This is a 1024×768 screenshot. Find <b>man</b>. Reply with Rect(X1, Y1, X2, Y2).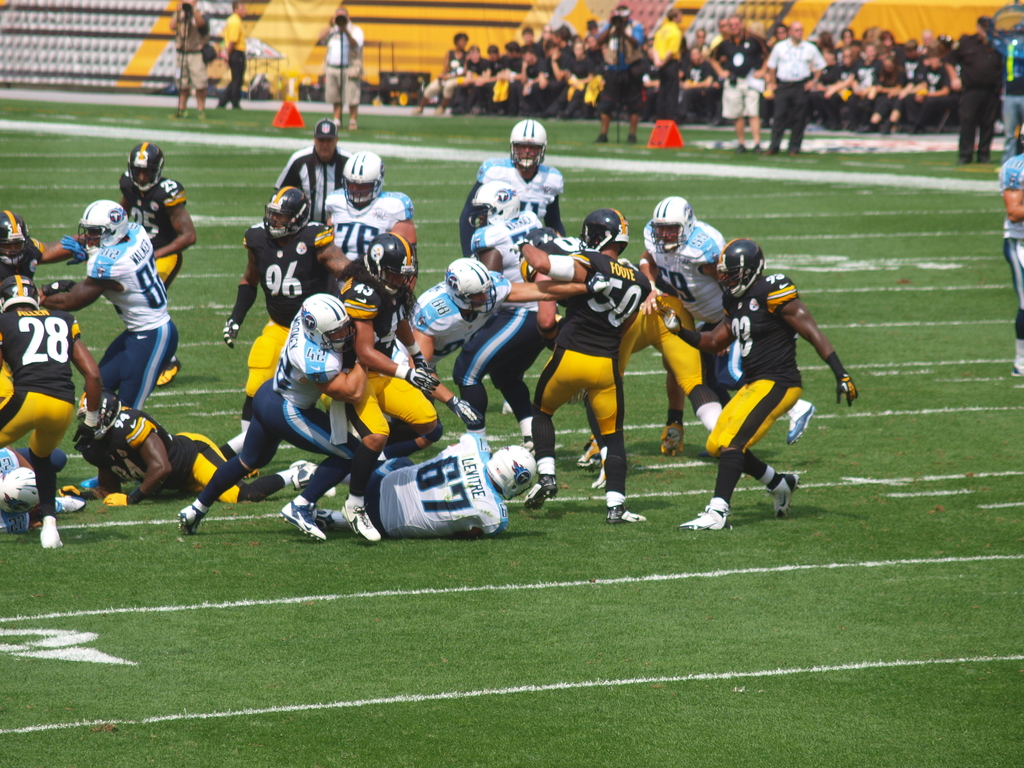
Rect(999, 122, 1023, 376).
